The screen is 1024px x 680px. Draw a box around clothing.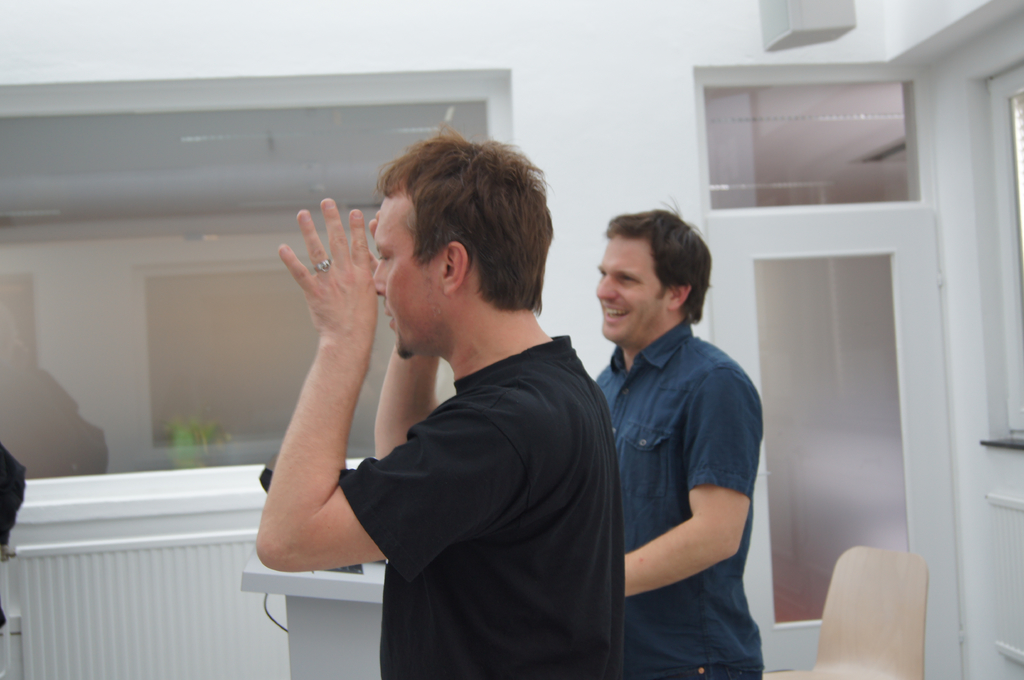
580/320/765/673.
